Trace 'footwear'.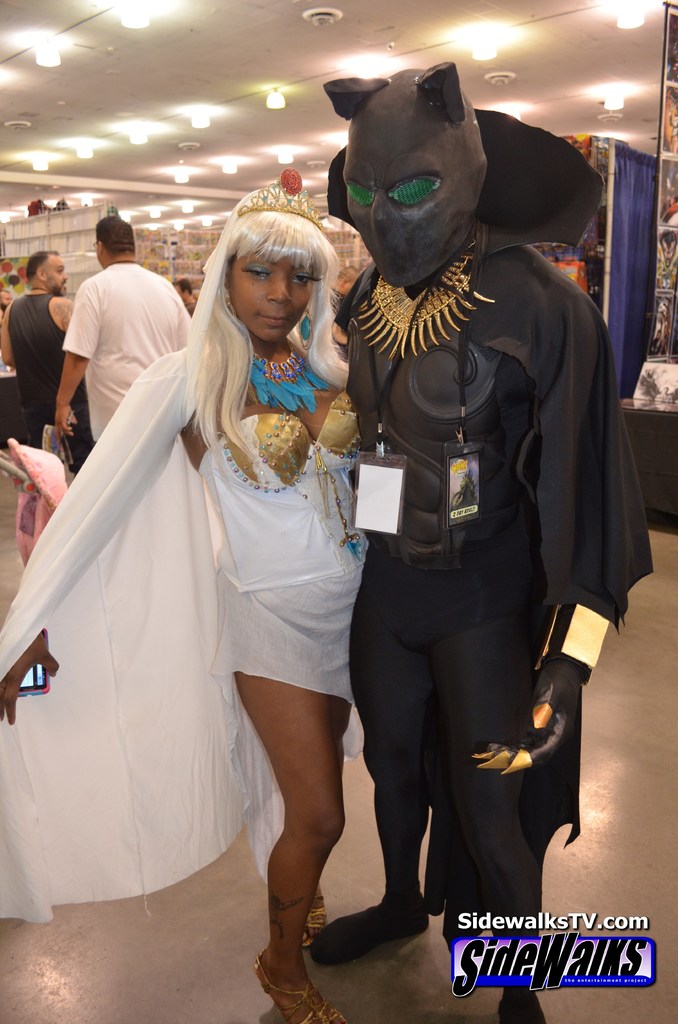
Traced to (left=498, top=993, right=545, bottom=1023).
